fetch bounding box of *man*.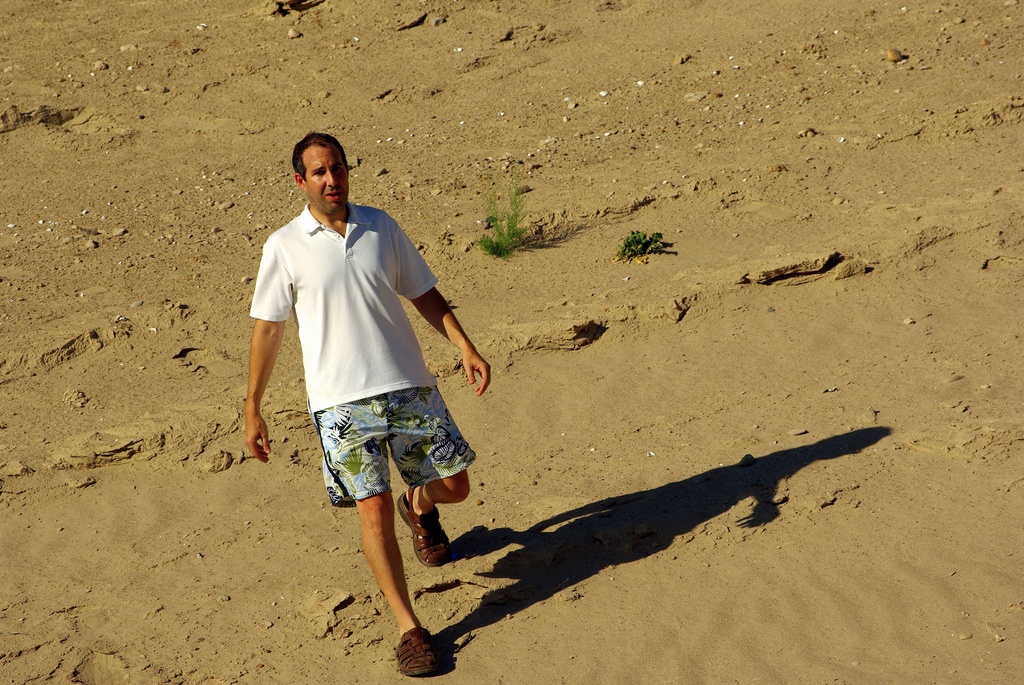
Bbox: [247, 131, 483, 597].
